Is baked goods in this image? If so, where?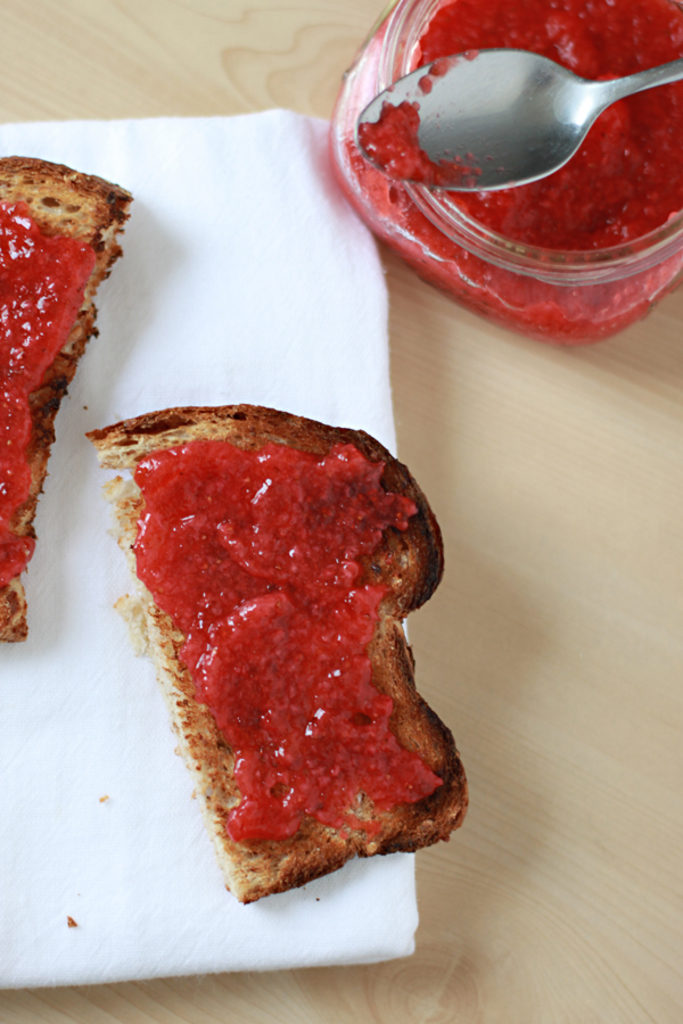
Yes, at bbox=[0, 150, 130, 641].
